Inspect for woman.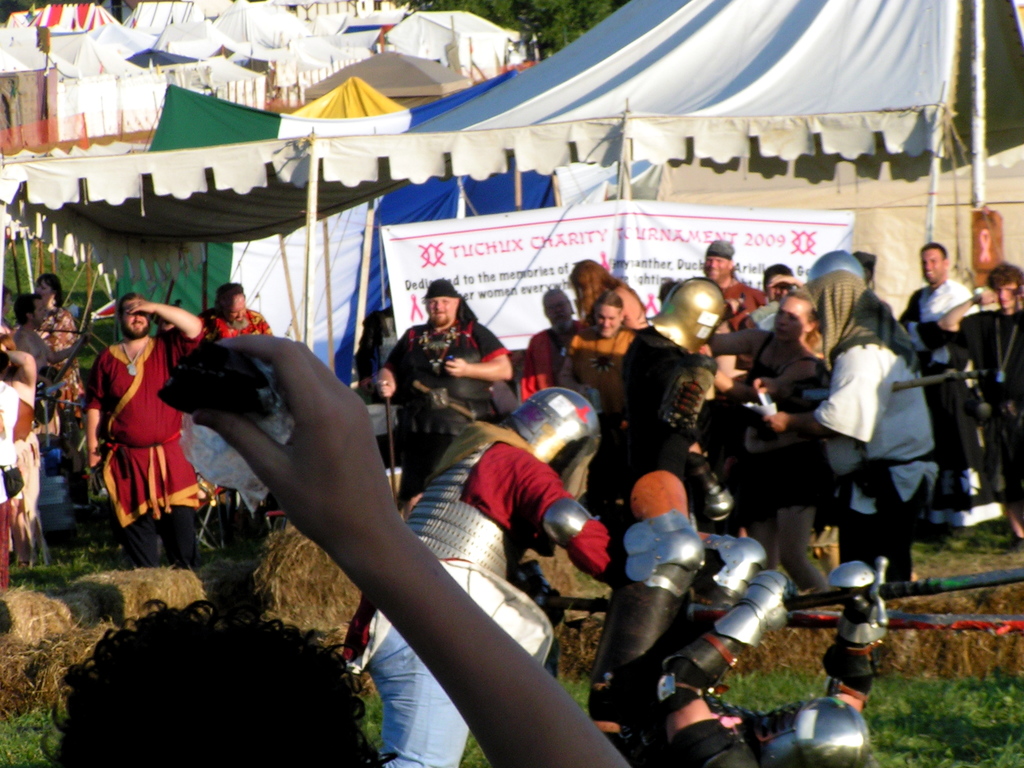
Inspection: 704,286,832,596.
